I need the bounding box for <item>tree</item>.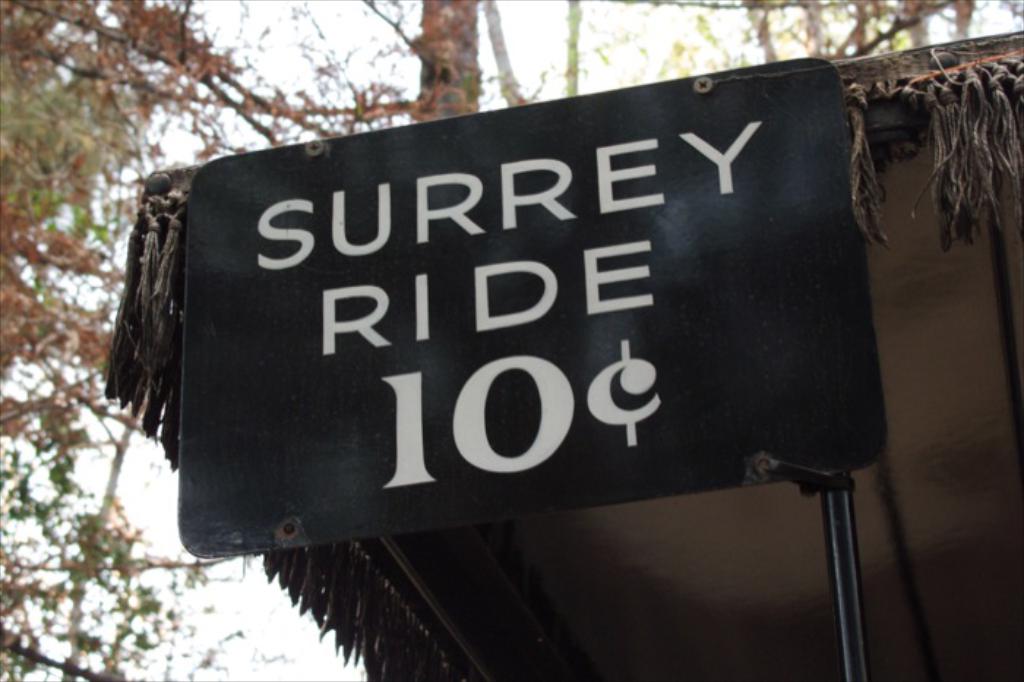
Here it is: (x1=0, y1=0, x2=410, y2=681).
